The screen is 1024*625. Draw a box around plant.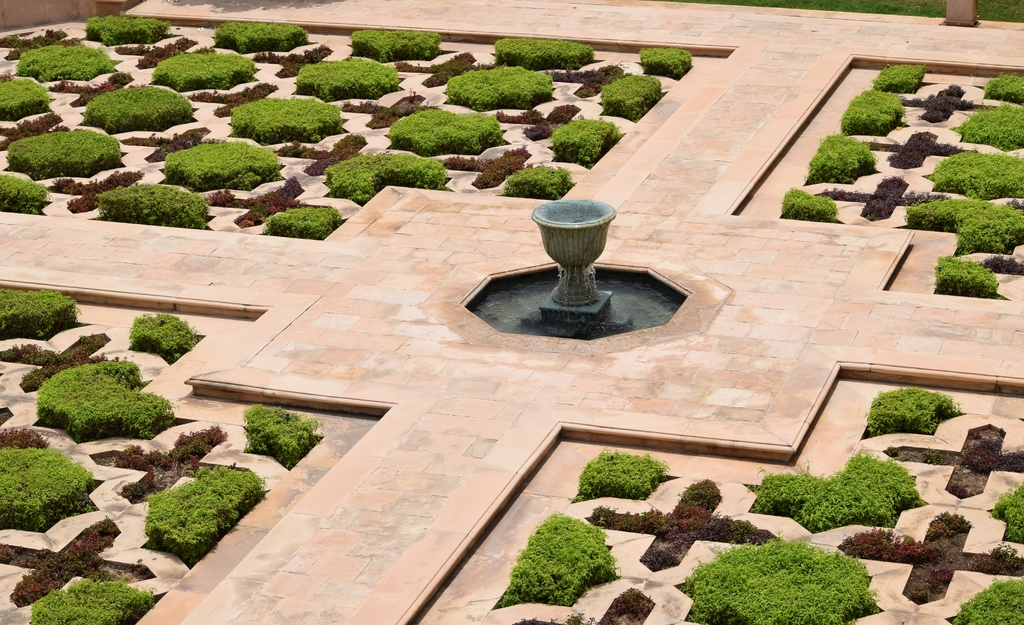
bbox=[856, 131, 981, 170].
